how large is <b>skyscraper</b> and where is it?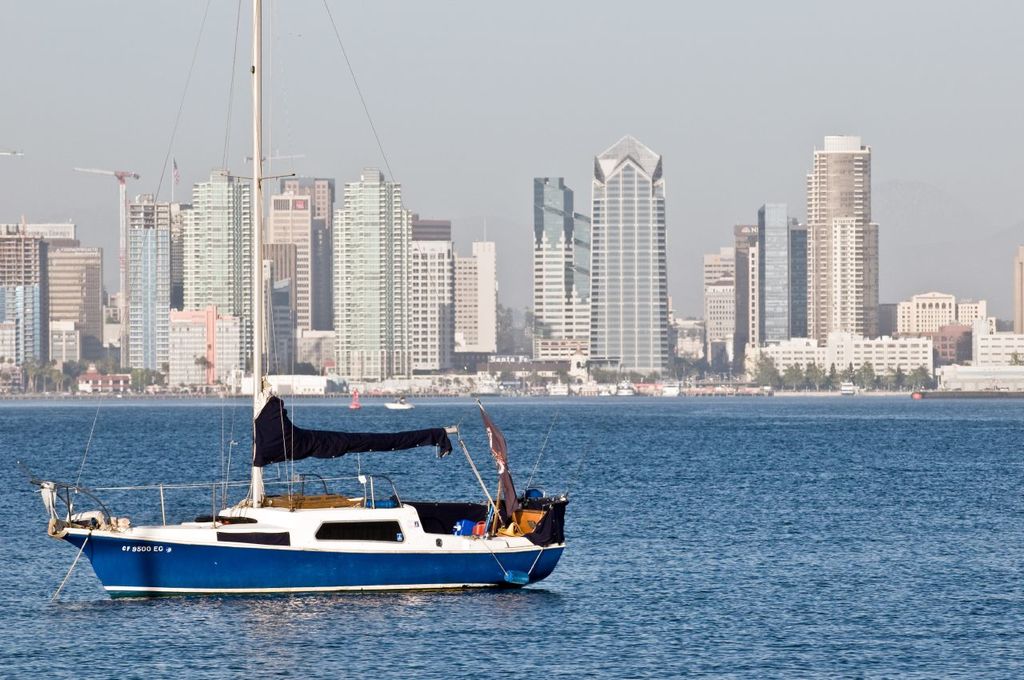
Bounding box: box(790, 214, 809, 338).
